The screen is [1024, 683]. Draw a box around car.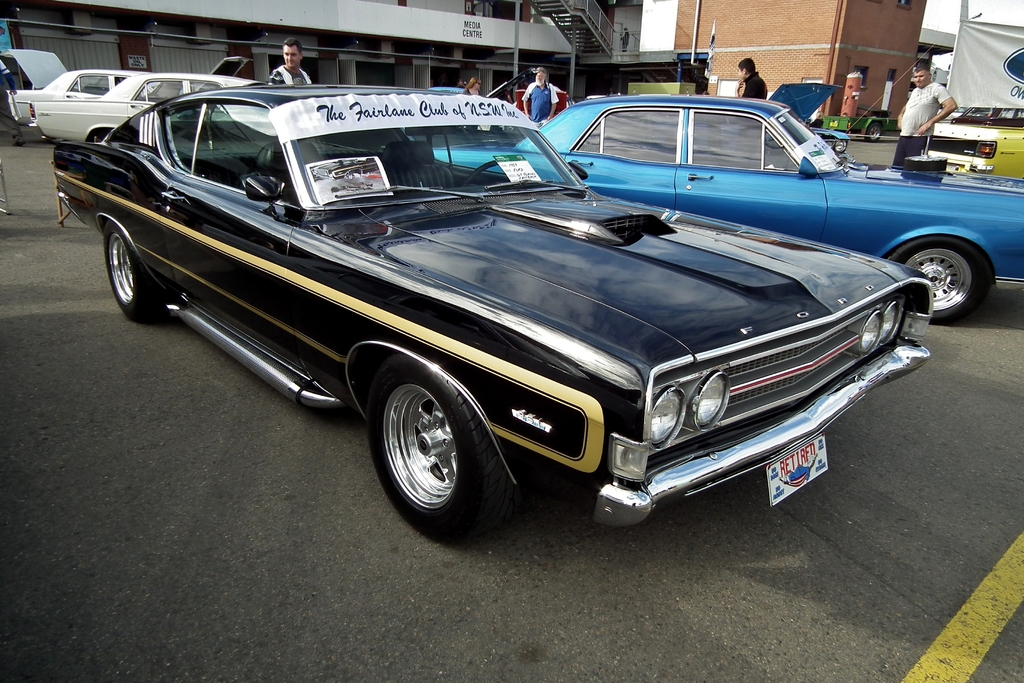
28, 83, 271, 139.
